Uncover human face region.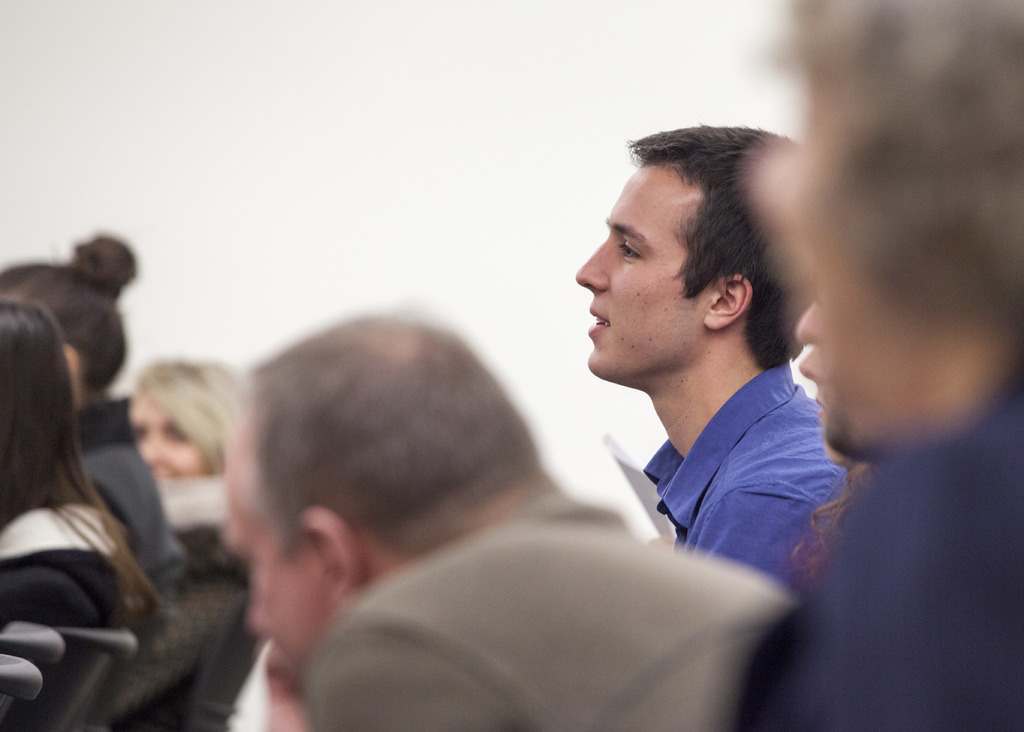
Uncovered: detection(227, 425, 328, 681).
